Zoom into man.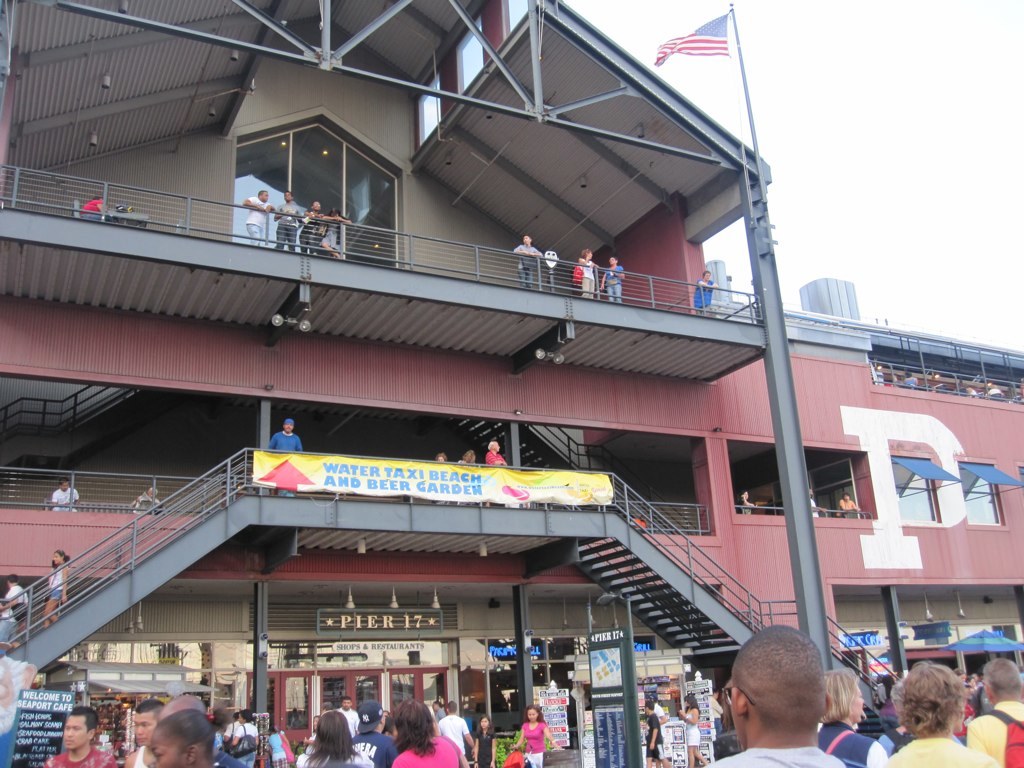
Zoom target: 52, 476, 79, 513.
